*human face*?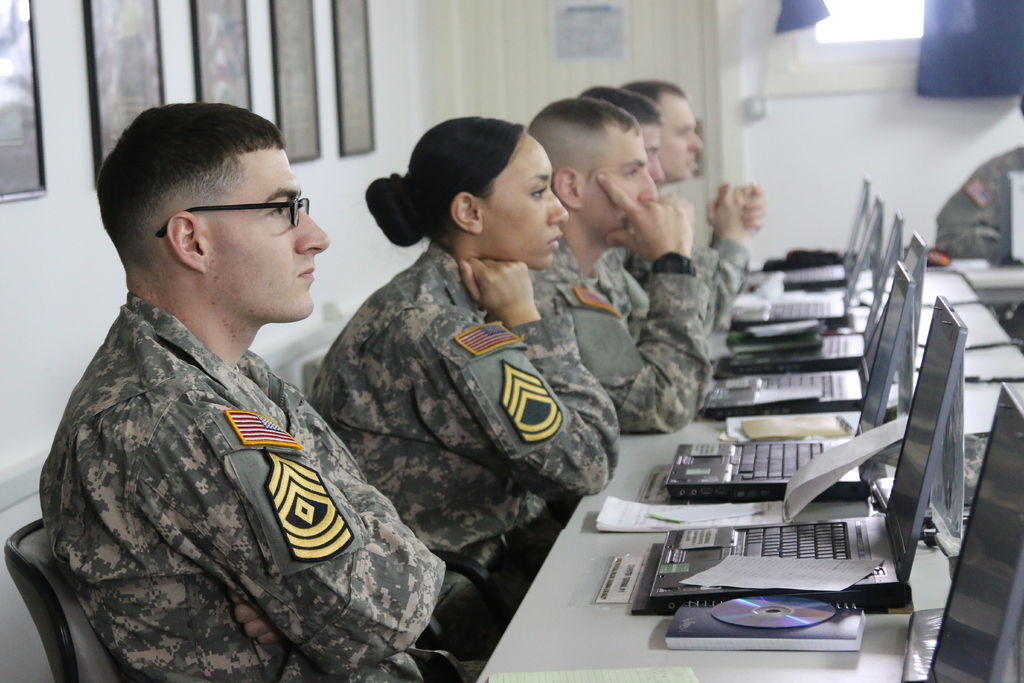
<bbox>641, 122, 662, 185</bbox>
